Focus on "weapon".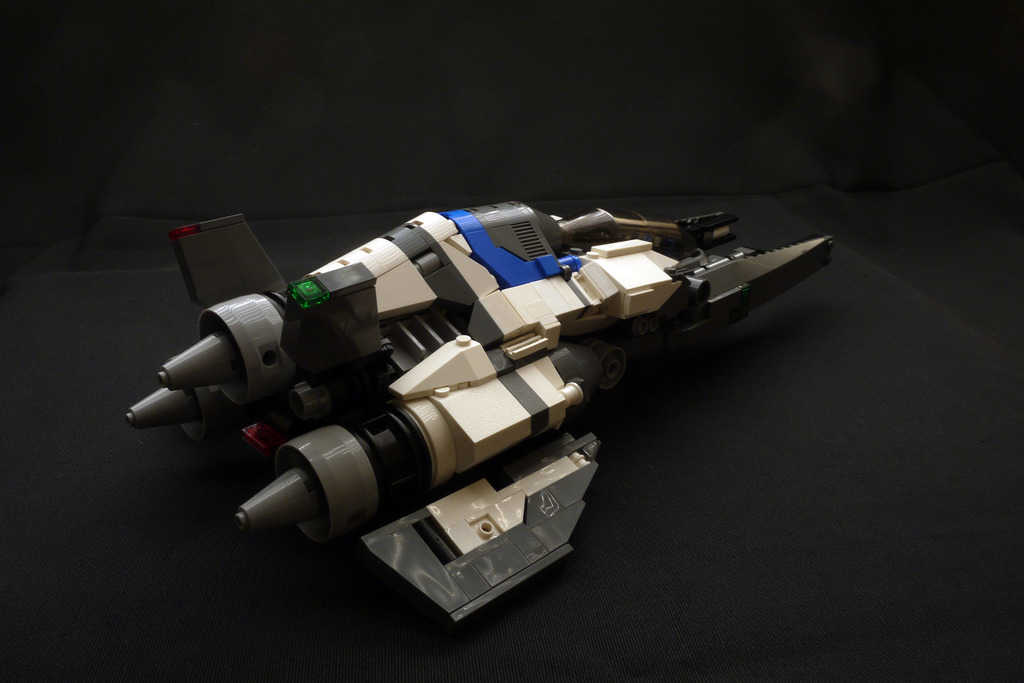
Focused at (left=122, top=211, right=831, bottom=623).
